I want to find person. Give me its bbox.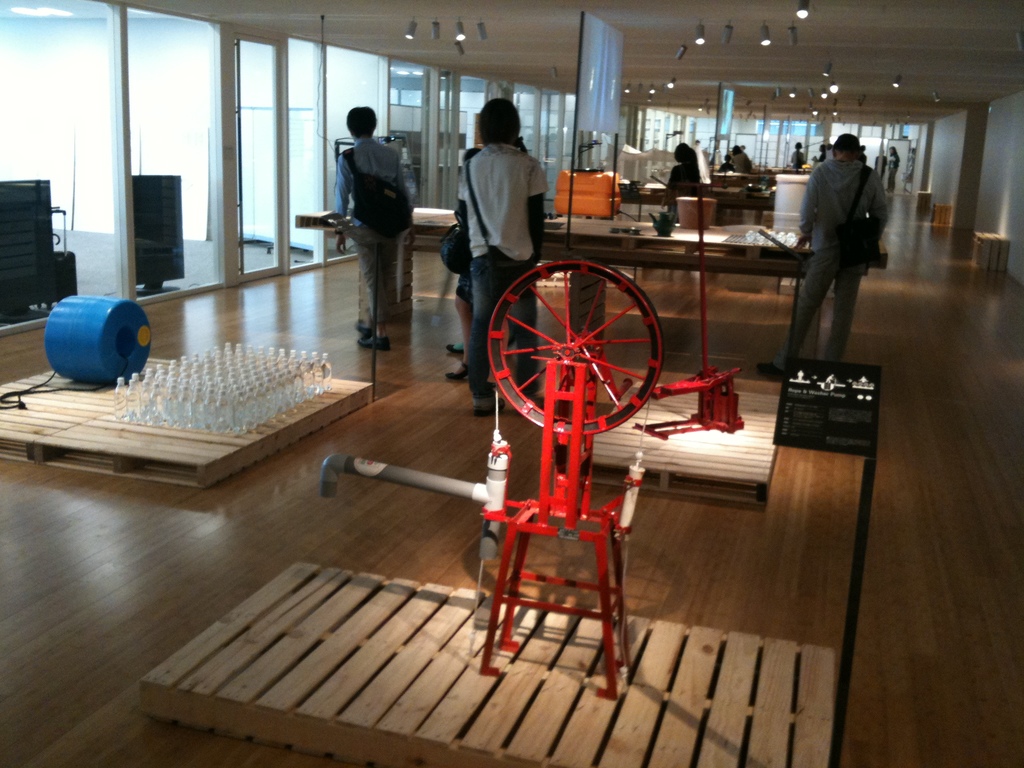
873 151 888 180.
